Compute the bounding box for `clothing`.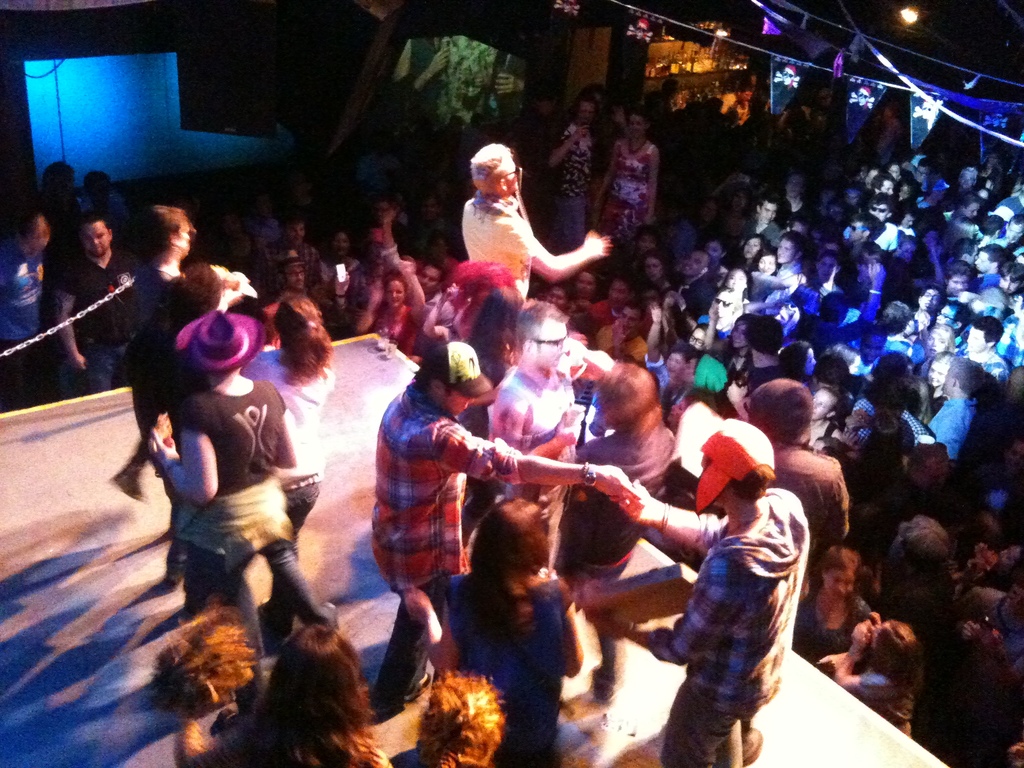
pyautogui.locateOnScreen(554, 122, 596, 253).
